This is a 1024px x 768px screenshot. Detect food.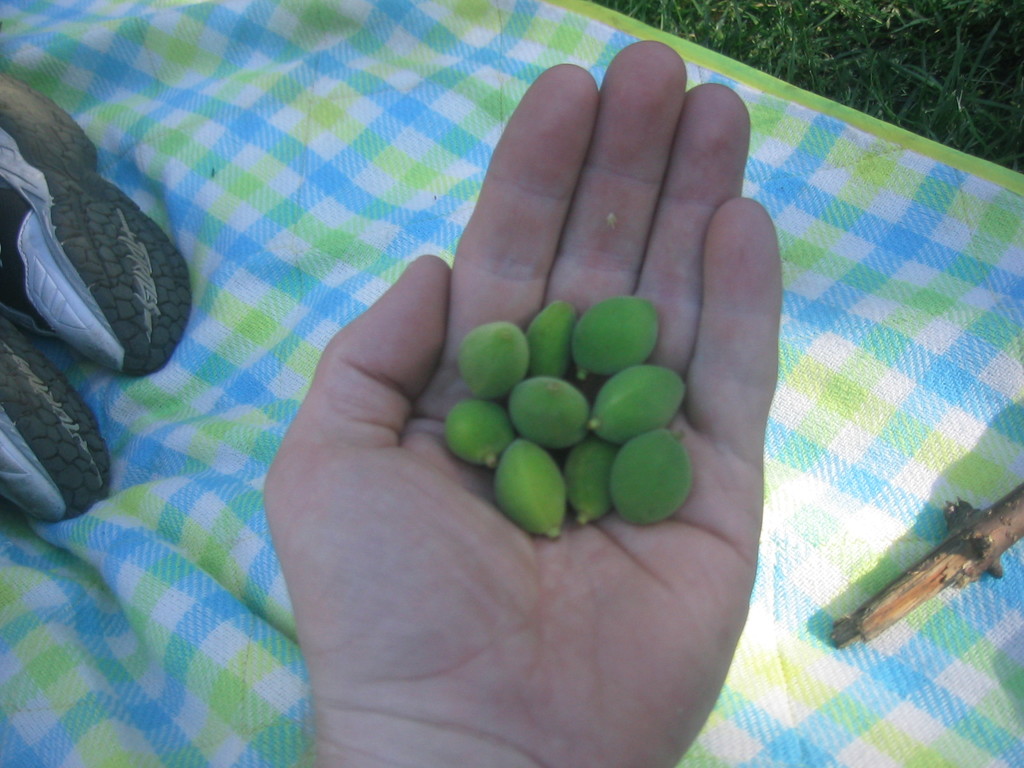
select_region(605, 426, 695, 524).
